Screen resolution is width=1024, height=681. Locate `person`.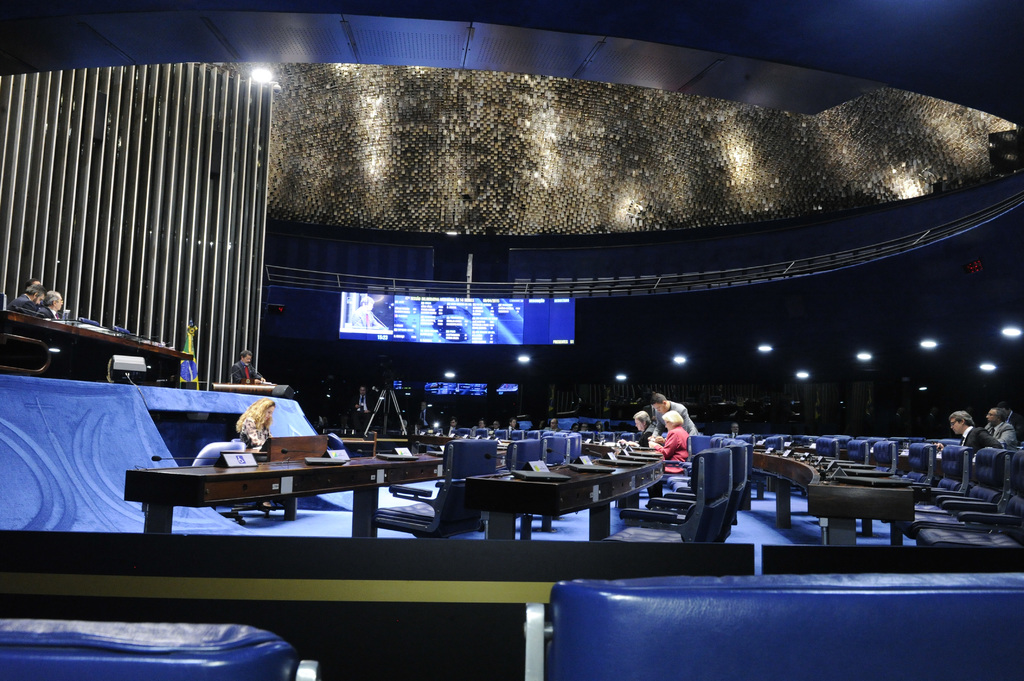
crop(594, 421, 602, 433).
